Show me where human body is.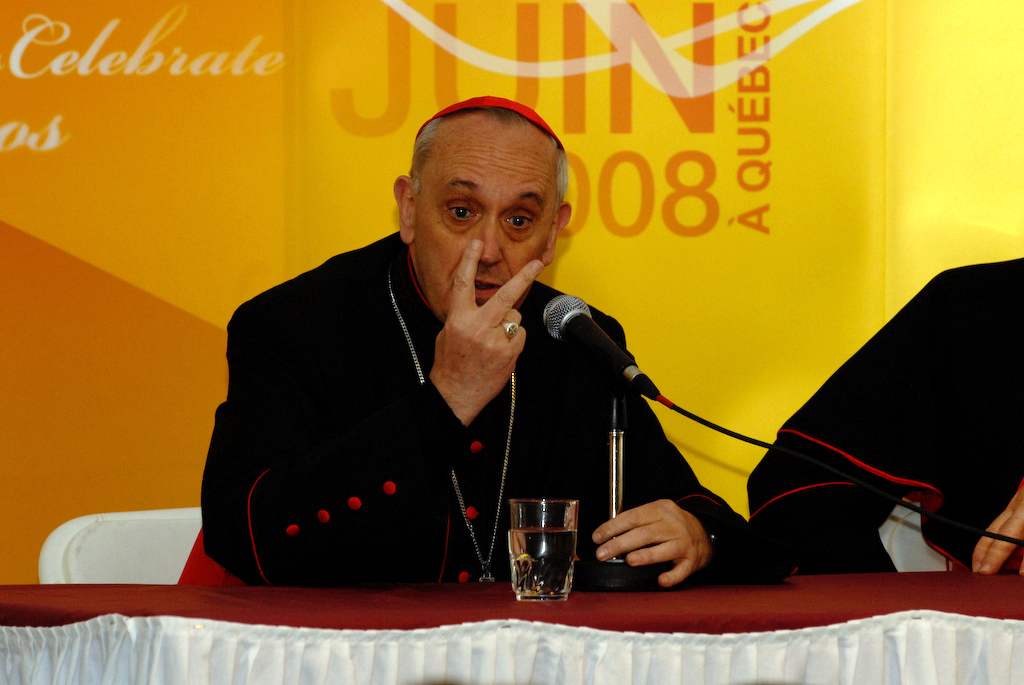
human body is at bbox=[244, 98, 818, 615].
